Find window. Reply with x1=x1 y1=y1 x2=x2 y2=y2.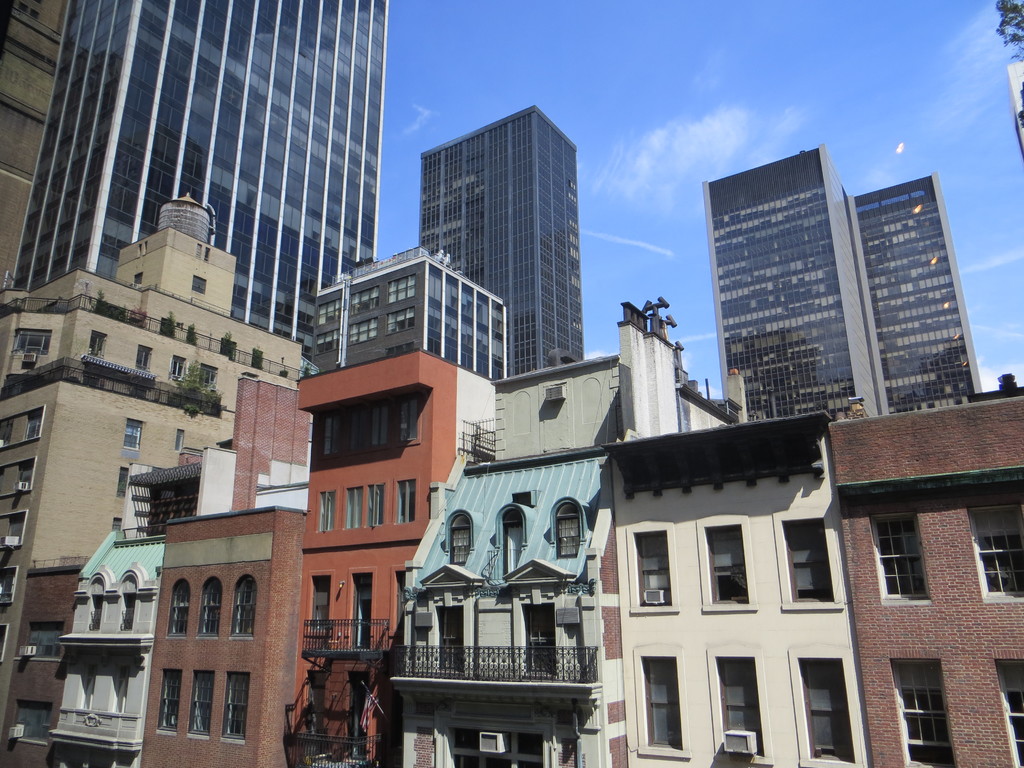
x1=121 y1=597 x2=134 y2=628.
